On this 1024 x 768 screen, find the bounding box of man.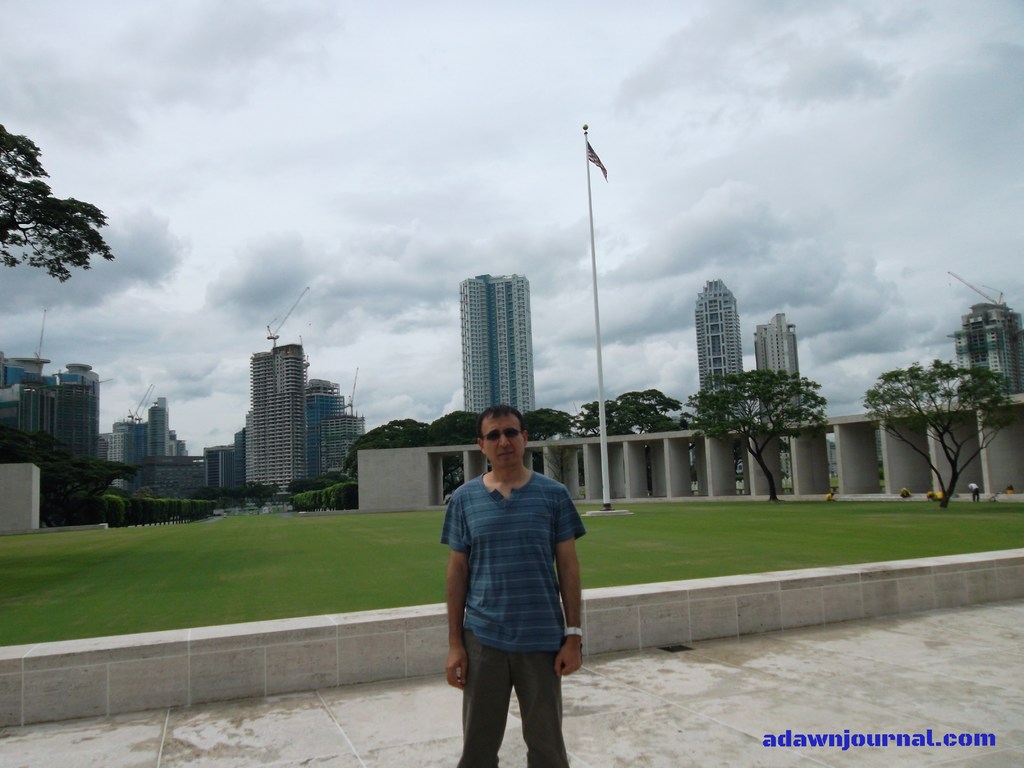
Bounding box: x1=429, y1=410, x2=599, y2=766.
